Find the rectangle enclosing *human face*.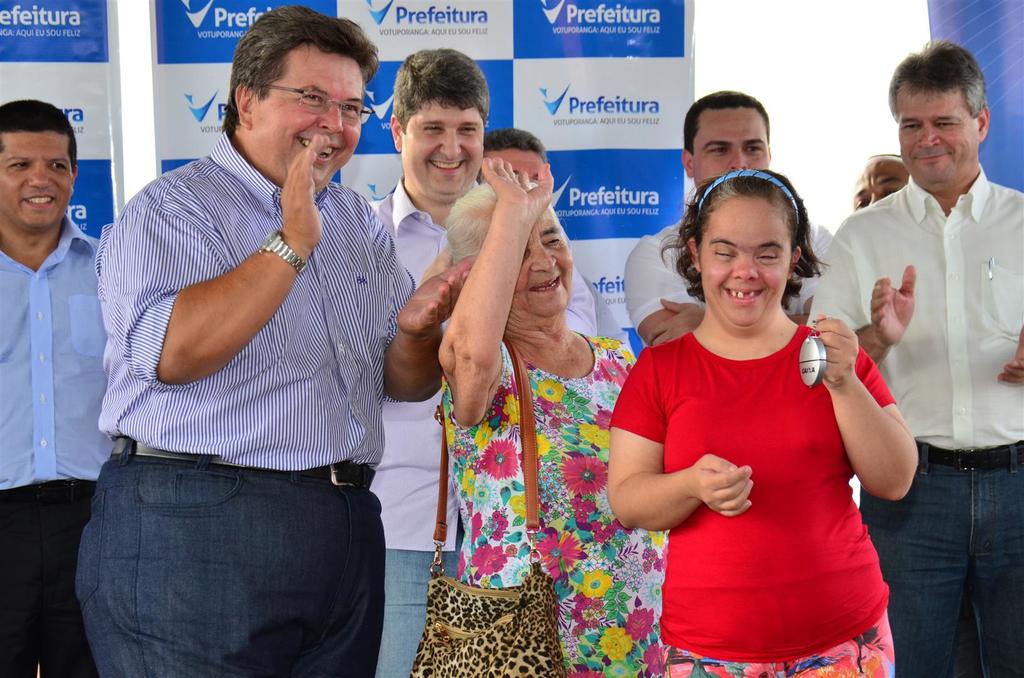
x1=479 y1=150 x2=543 y2=174.
